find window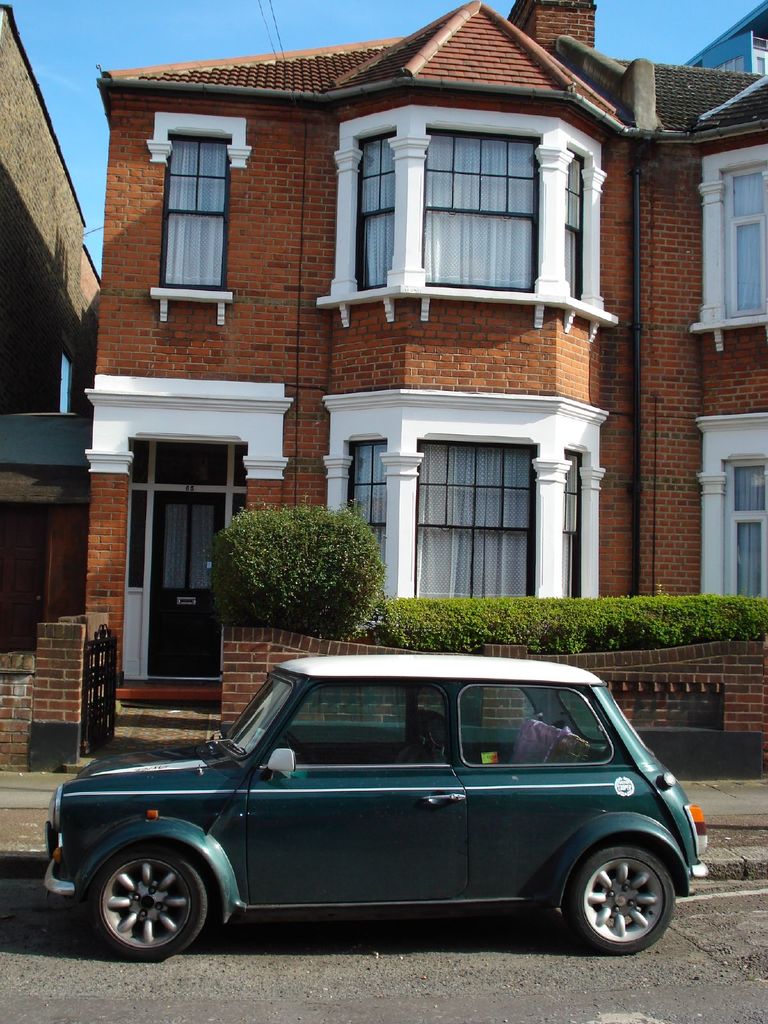
pyautogui.locateOnScreen(563, 449, 583, 604)
